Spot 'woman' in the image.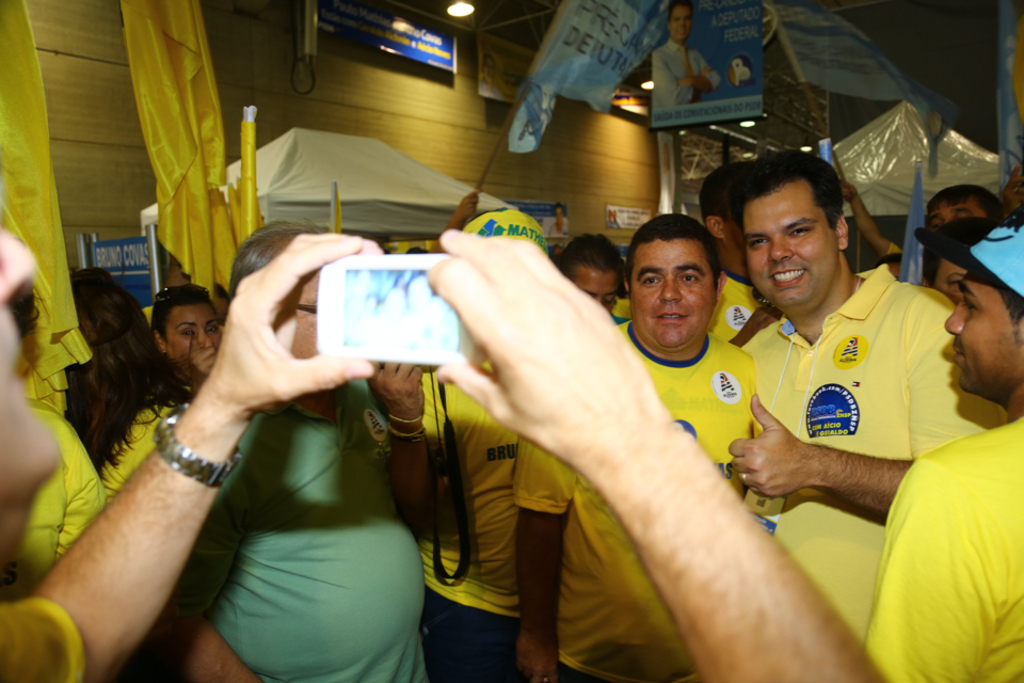
'woman' found at 156 279 225 386.
